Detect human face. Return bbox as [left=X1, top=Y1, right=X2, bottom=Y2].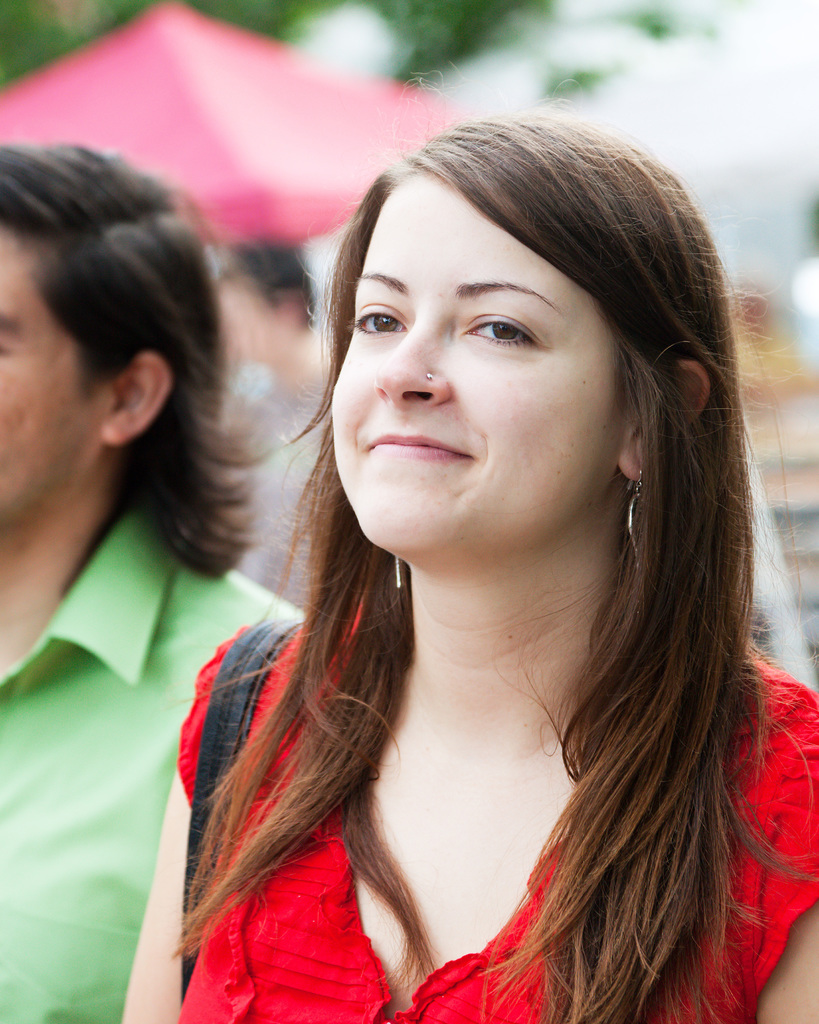
[left=323, top=170, right=619, bottom=567].
